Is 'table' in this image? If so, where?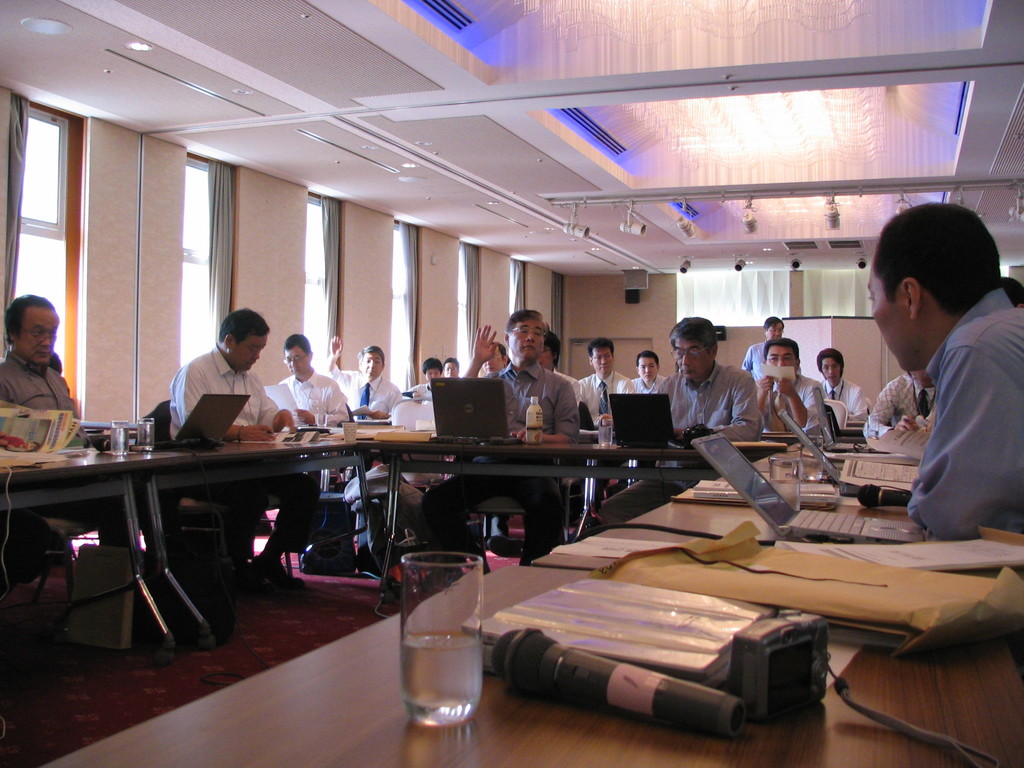
Yes, at [left=0, top=411, right=389, bottom=623].
